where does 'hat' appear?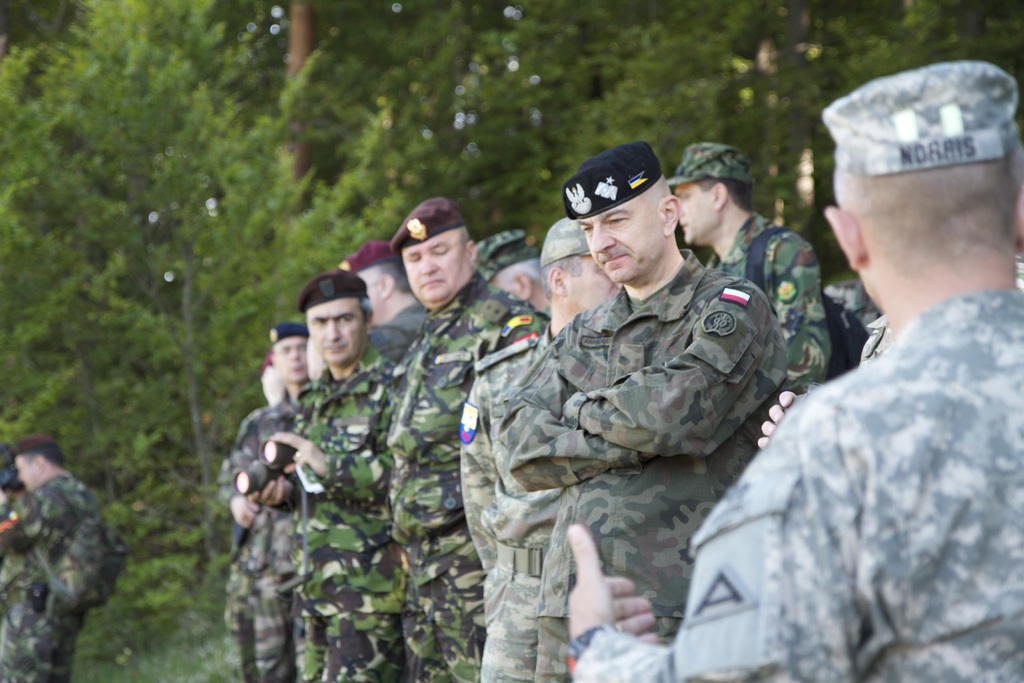
Appears at <box>664,140,753,185</box>.
